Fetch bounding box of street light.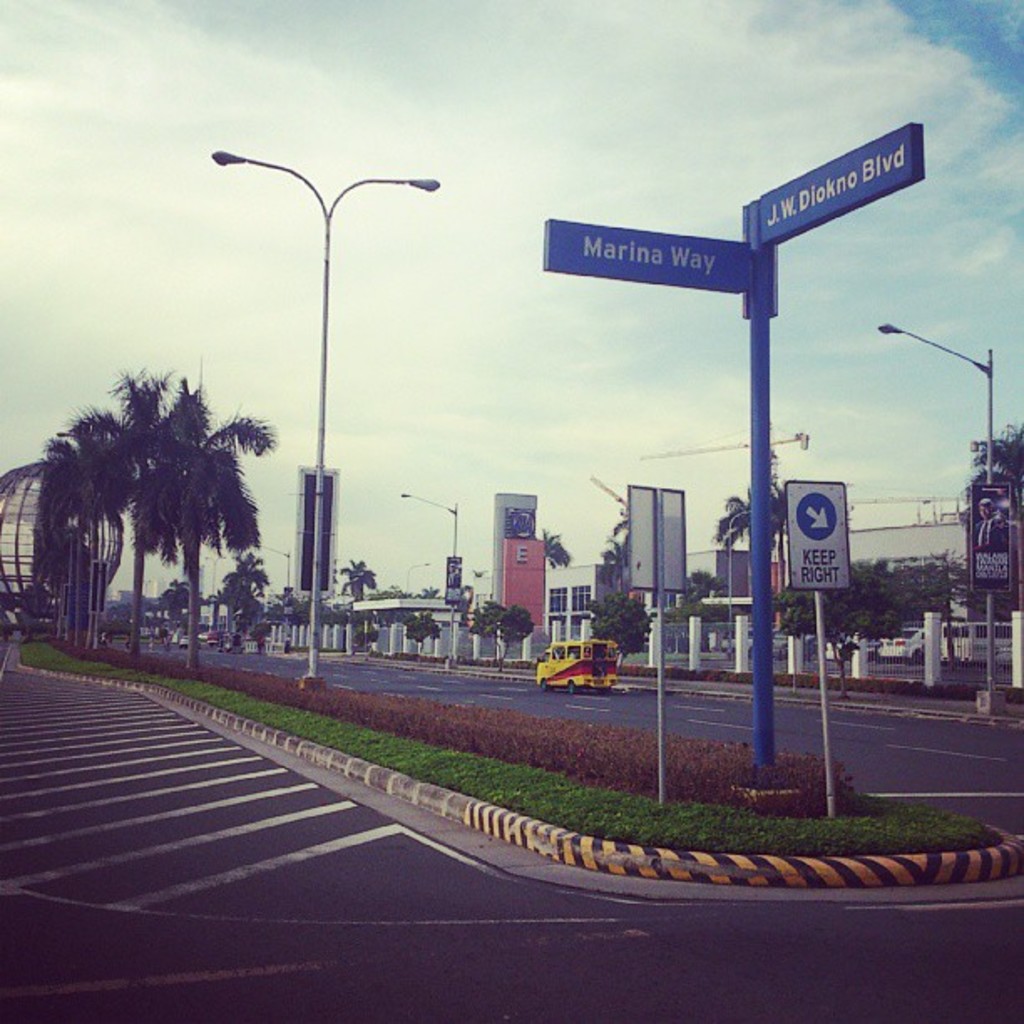
Bbox: 52, 430, 100, 651.
